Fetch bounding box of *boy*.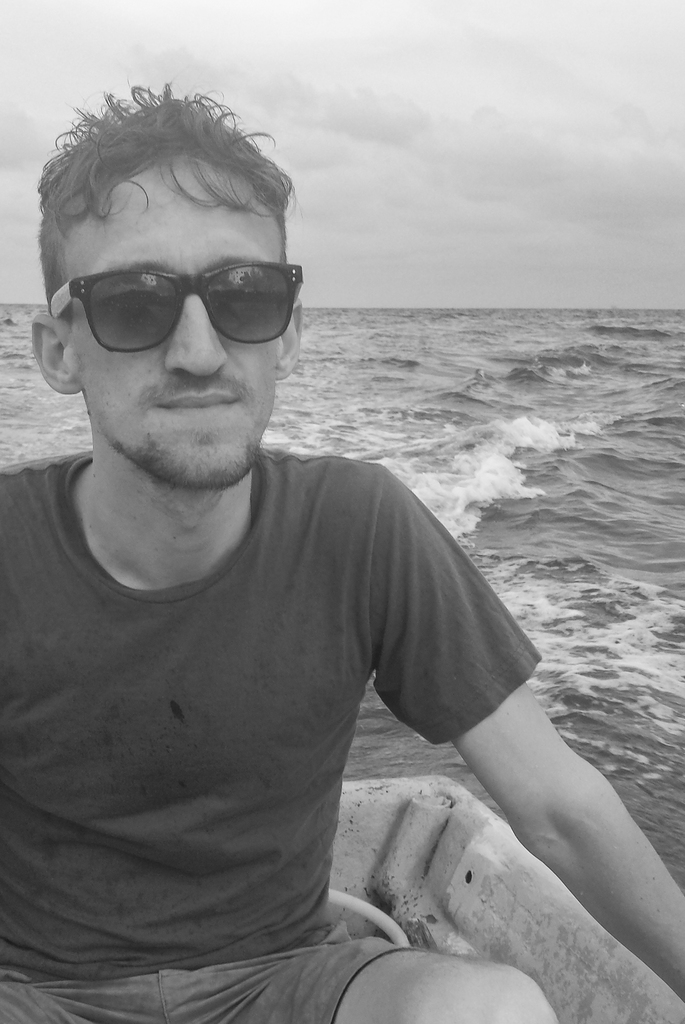
Bbox: <region>10, 131, 639, 987</region>.
